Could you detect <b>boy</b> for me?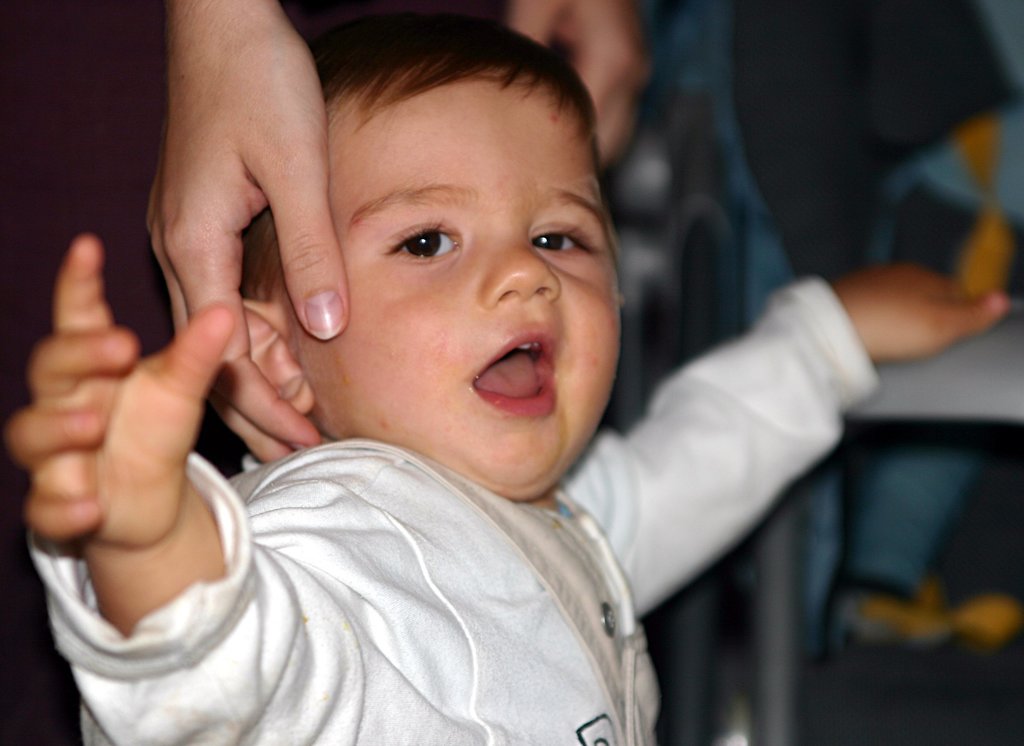
Detection result: crop(3, 1, 1007, 745).
